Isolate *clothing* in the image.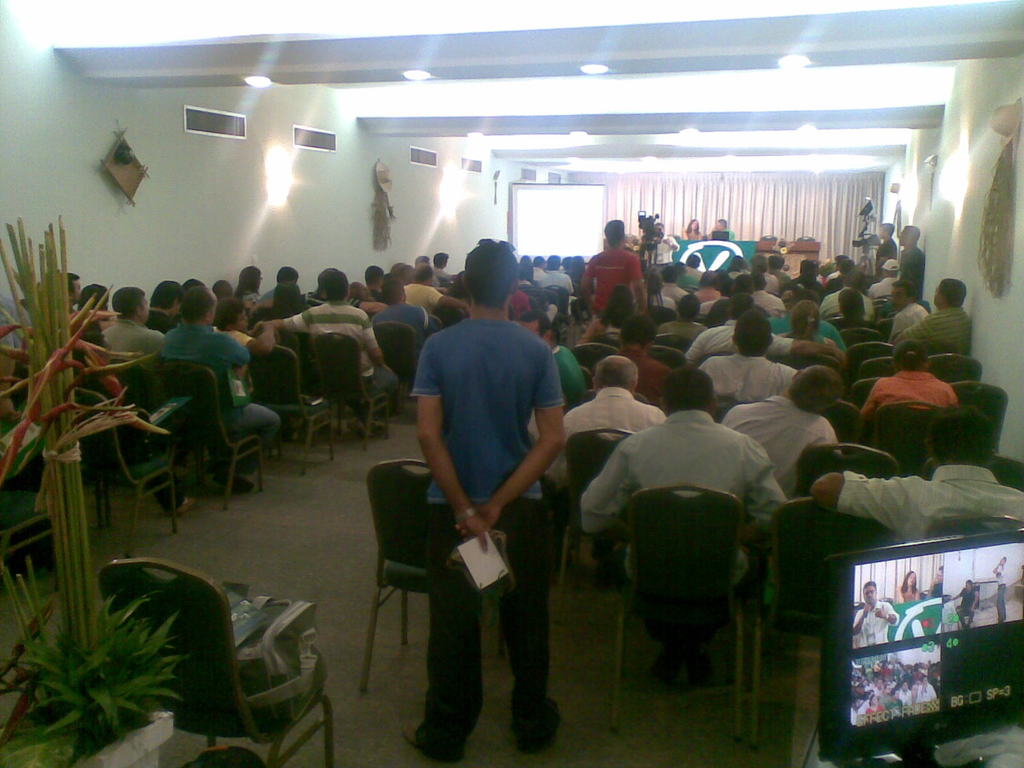
Isolated region: 900, 240, 931, 305.
